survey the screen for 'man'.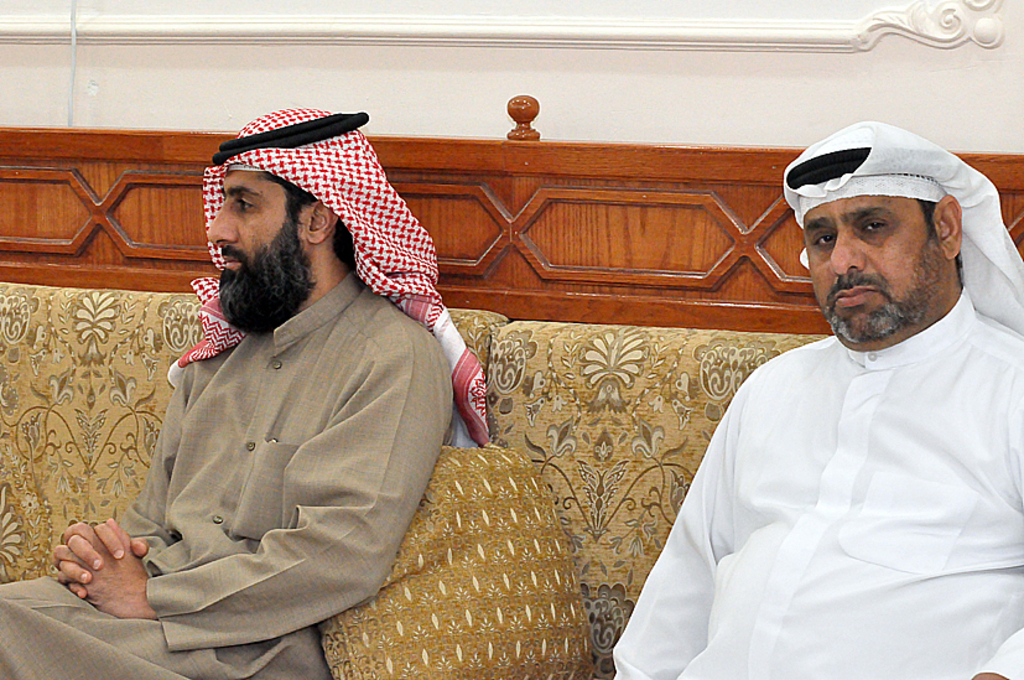
Survey found: [0, 103, 472, 679].
